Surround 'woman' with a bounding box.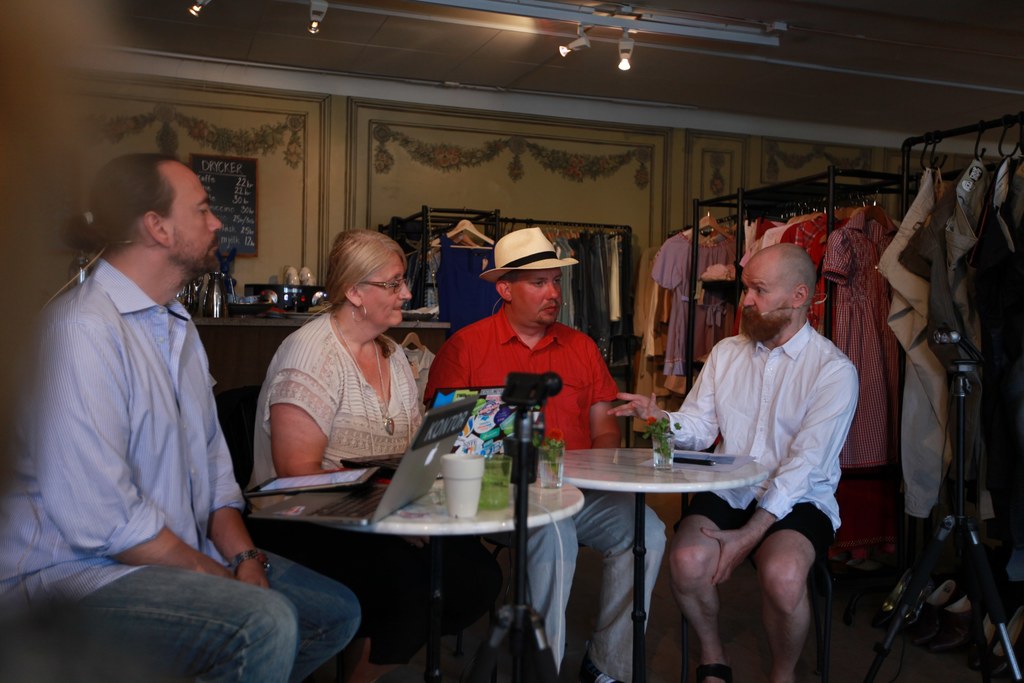
255, 226, 485, 682.
